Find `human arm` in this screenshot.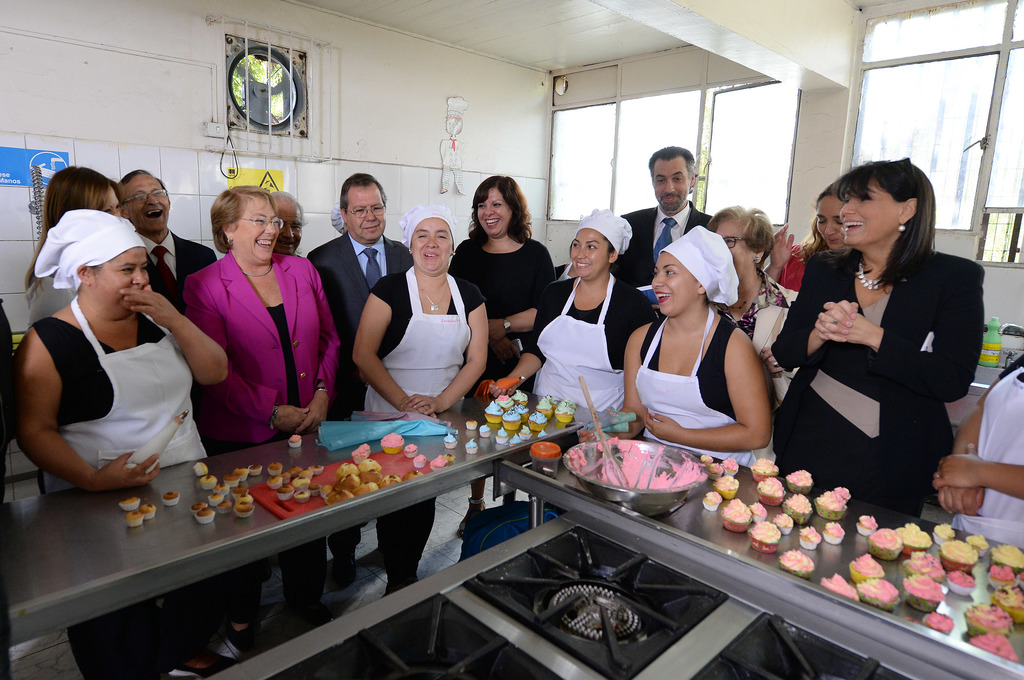
The bounding box for `human arm` is region(926, 441, 1023, 493).
